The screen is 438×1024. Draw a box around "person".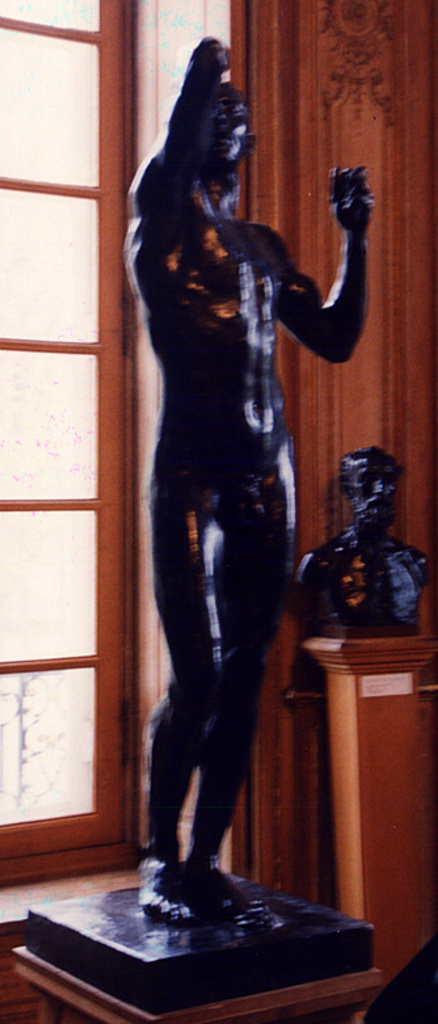
(110, 1, 374, 948).
